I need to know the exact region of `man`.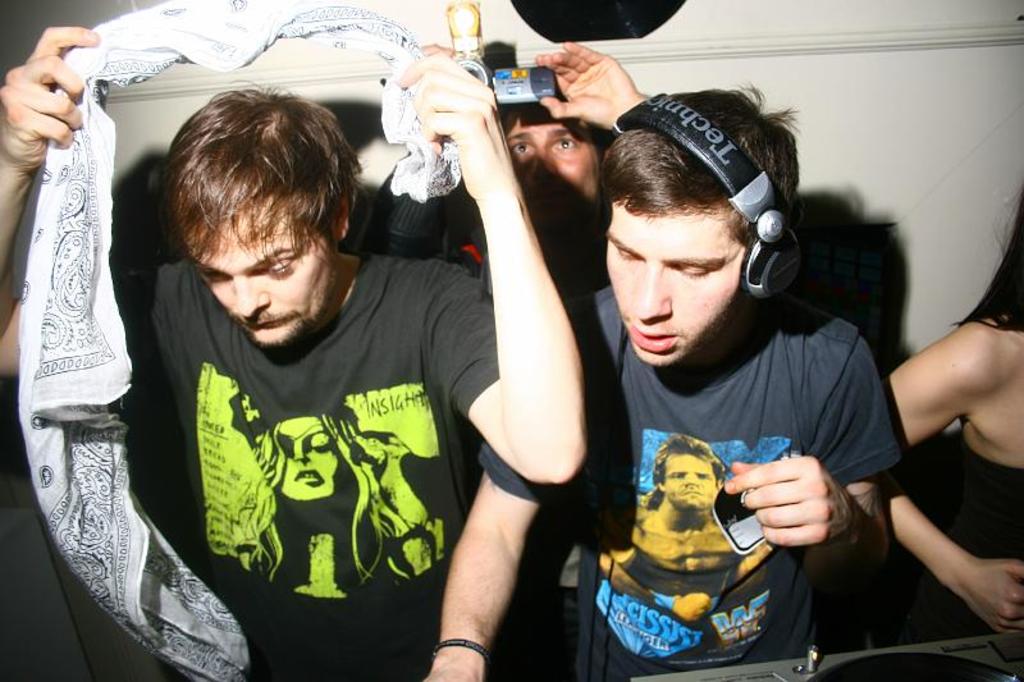
Region: detection(595, 430, 776, 621).
